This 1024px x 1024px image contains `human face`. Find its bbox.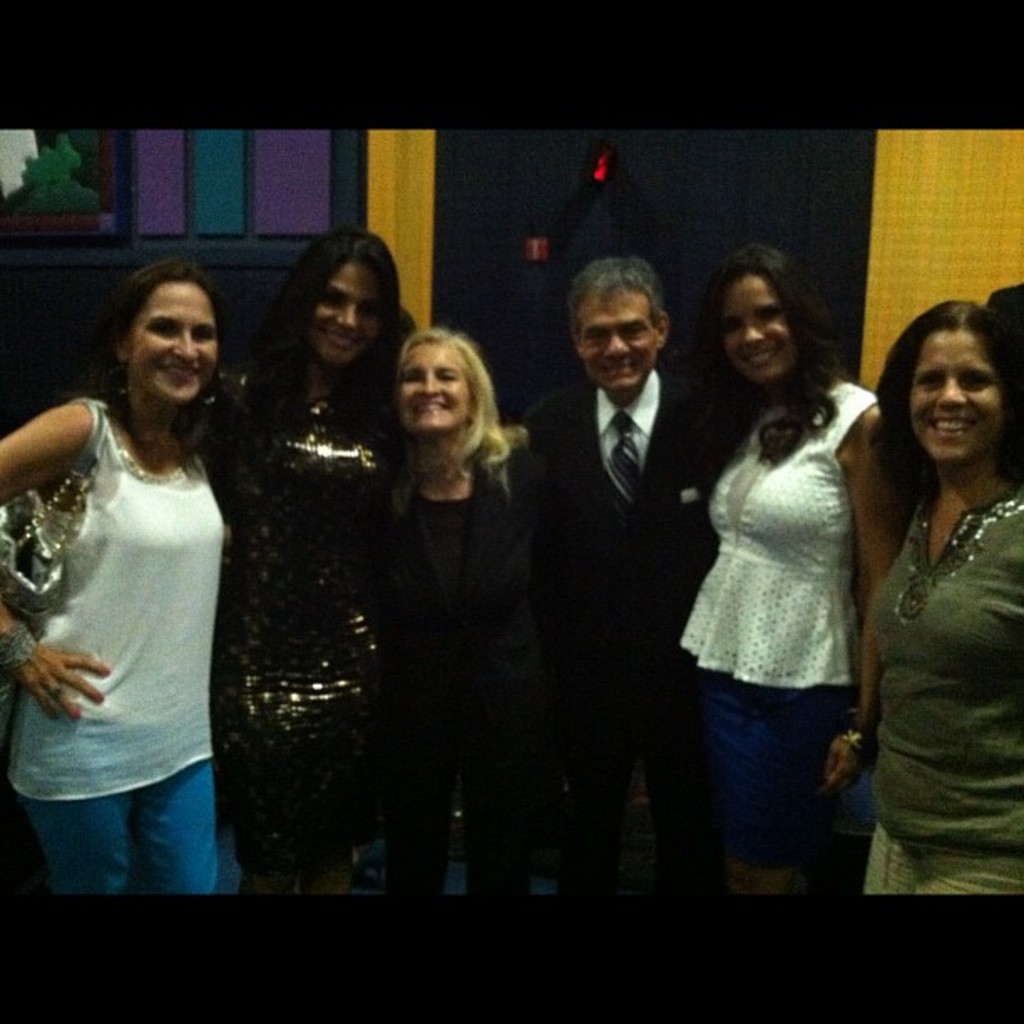
[left=582, top=289, right=661, bottom=383].
